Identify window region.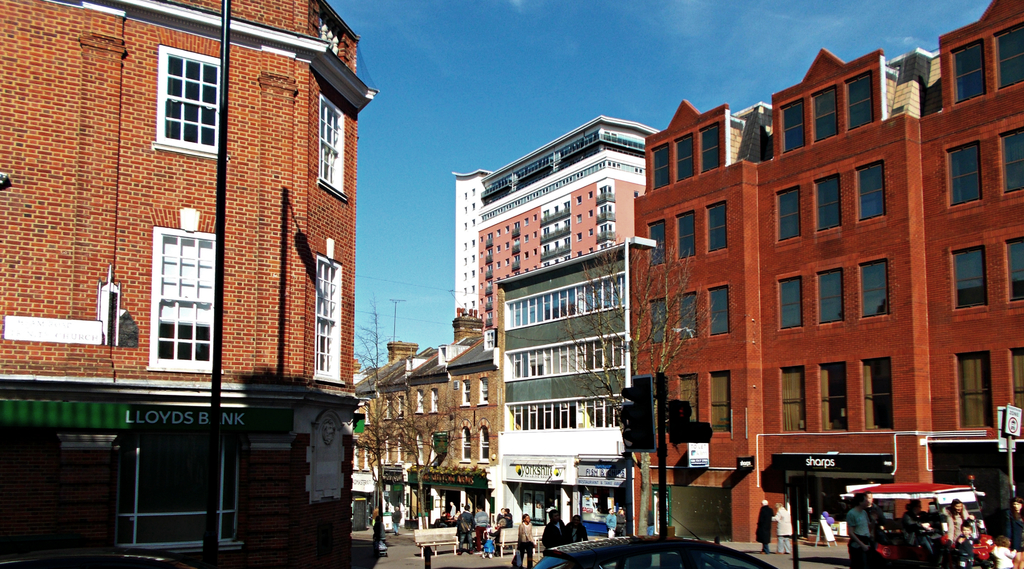
Region: box(818, 364, 848, 434).
